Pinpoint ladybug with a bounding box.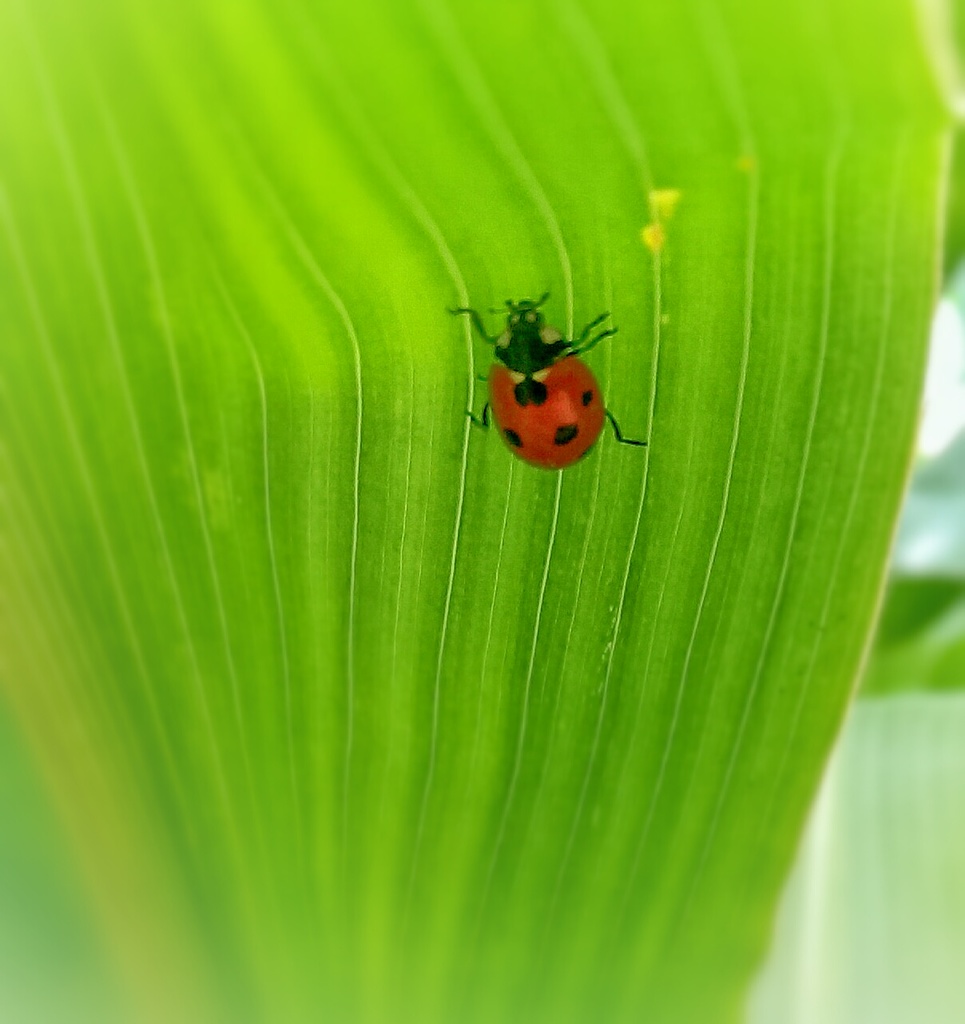
(left=447, top=287, right=652, bottom=475).
